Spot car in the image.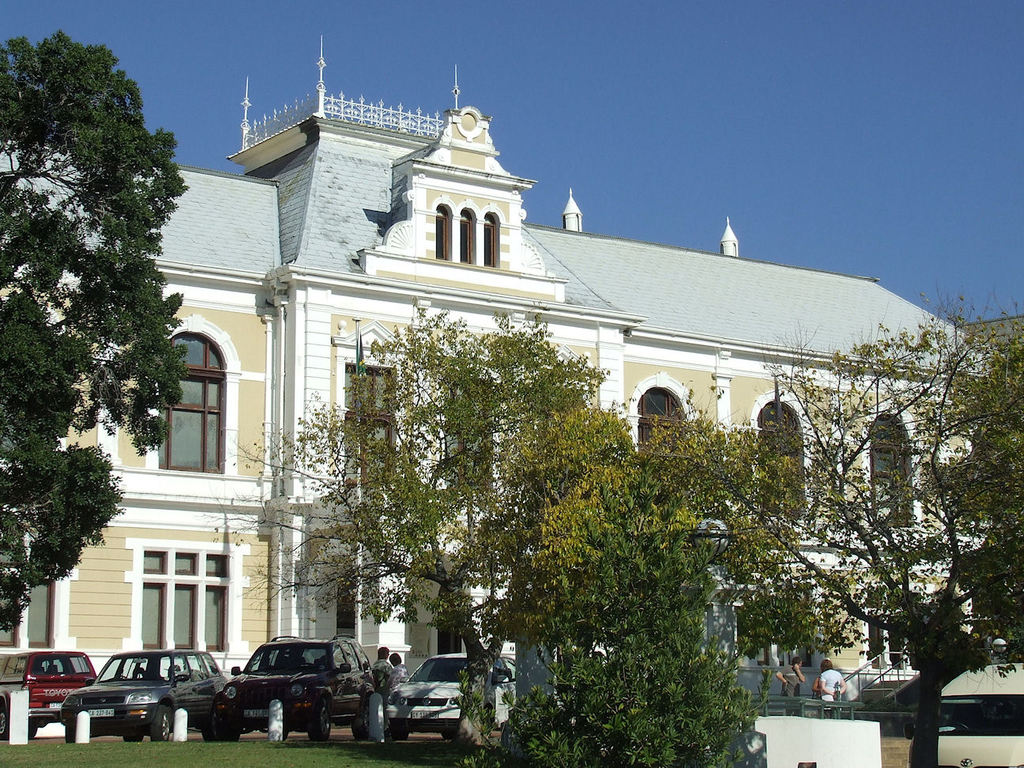
car found at (55,648,227,744).
